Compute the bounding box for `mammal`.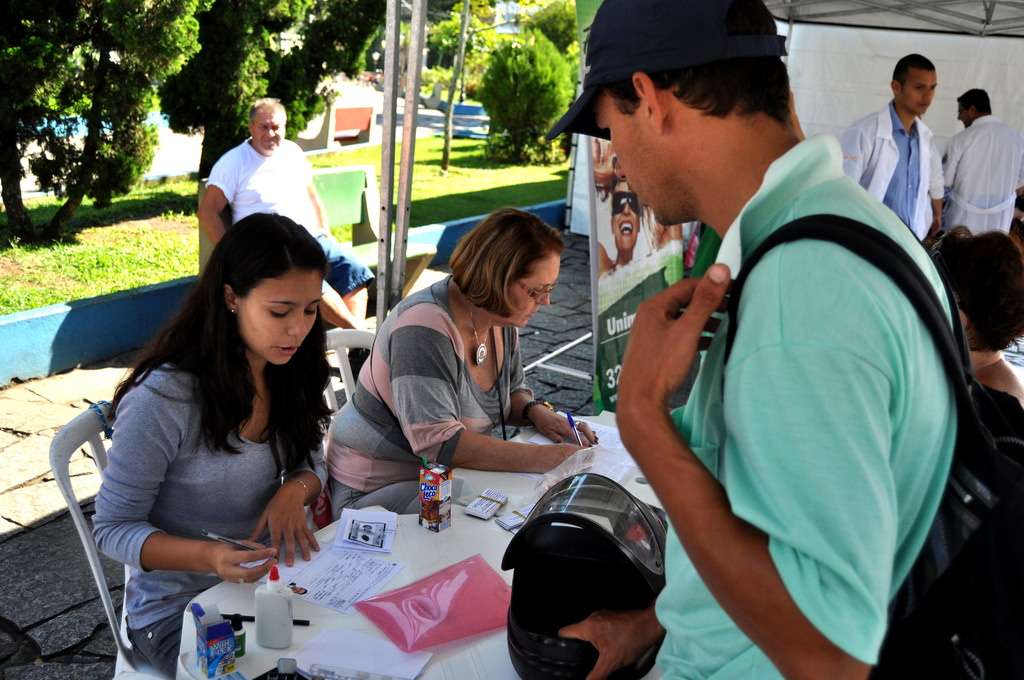
538 0 1023 679.
